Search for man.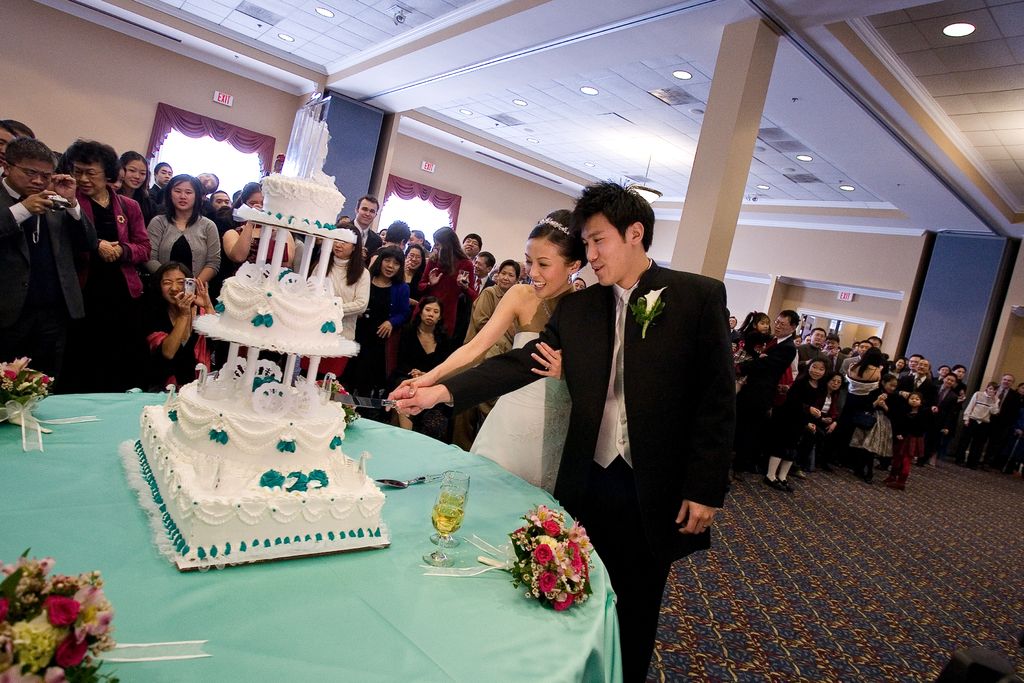
Found at <region>899, 353, 915, 375</region>.
